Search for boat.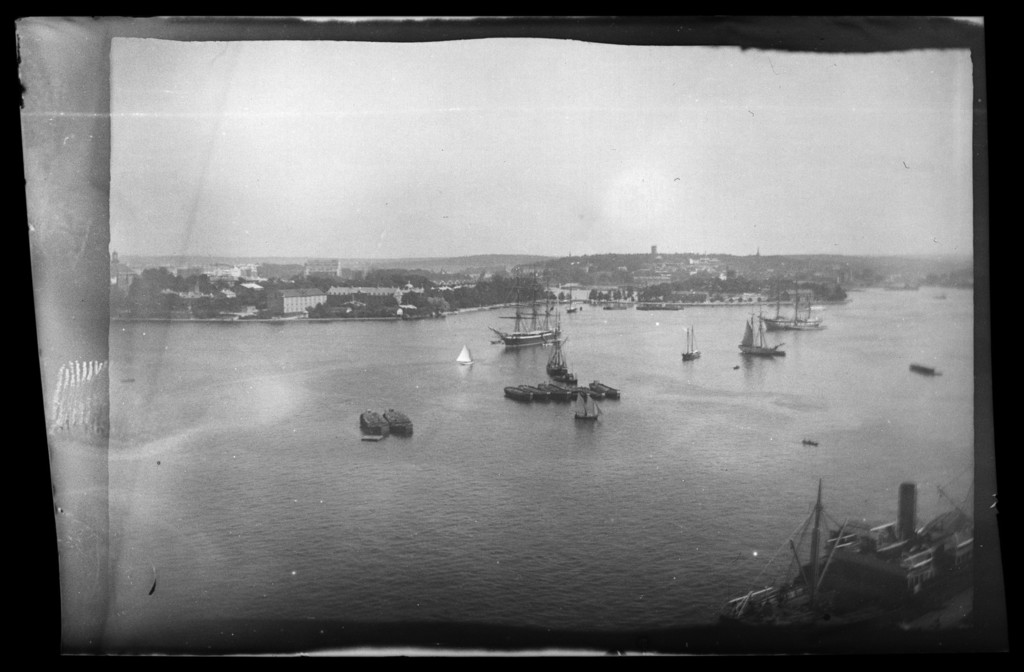
Found at <bbox>574, 394, 596, 420</bbox>.
